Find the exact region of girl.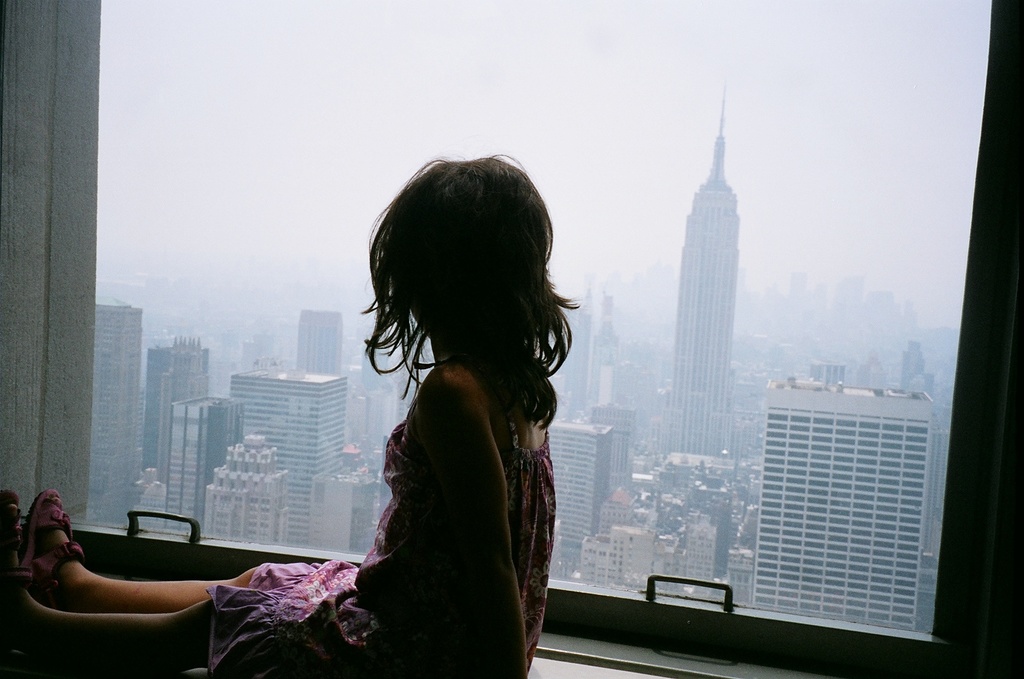
Exact region: locate(0, 142, 578, 678).
